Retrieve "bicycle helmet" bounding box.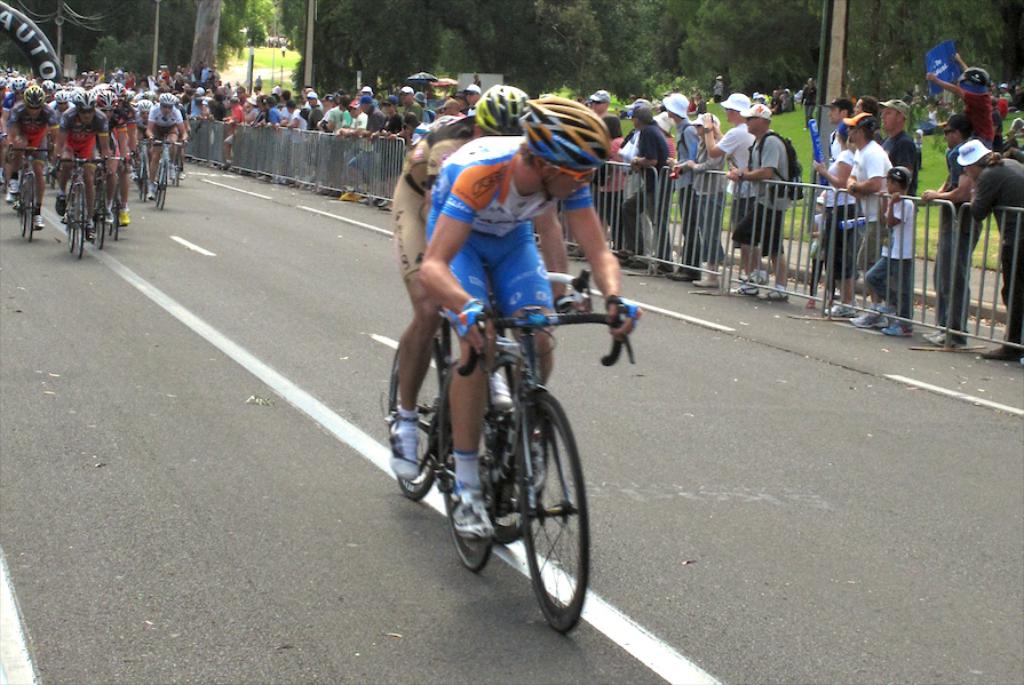
Bounding box: [left=25, top=89, right=41, bottom=109].
